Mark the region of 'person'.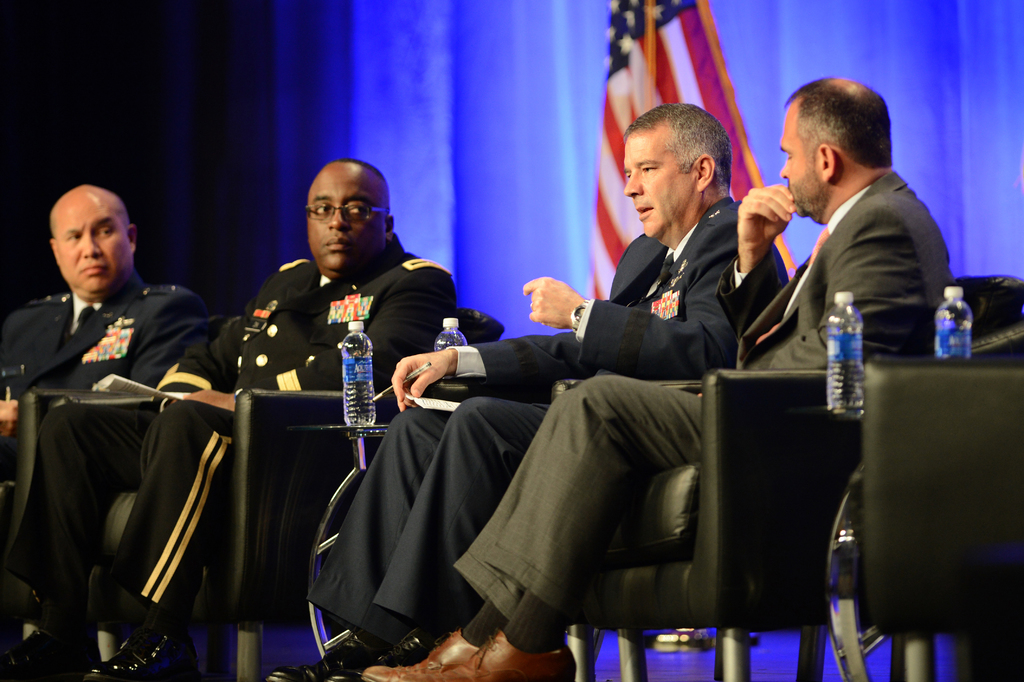
Region: [0, 183, 205, 681].
